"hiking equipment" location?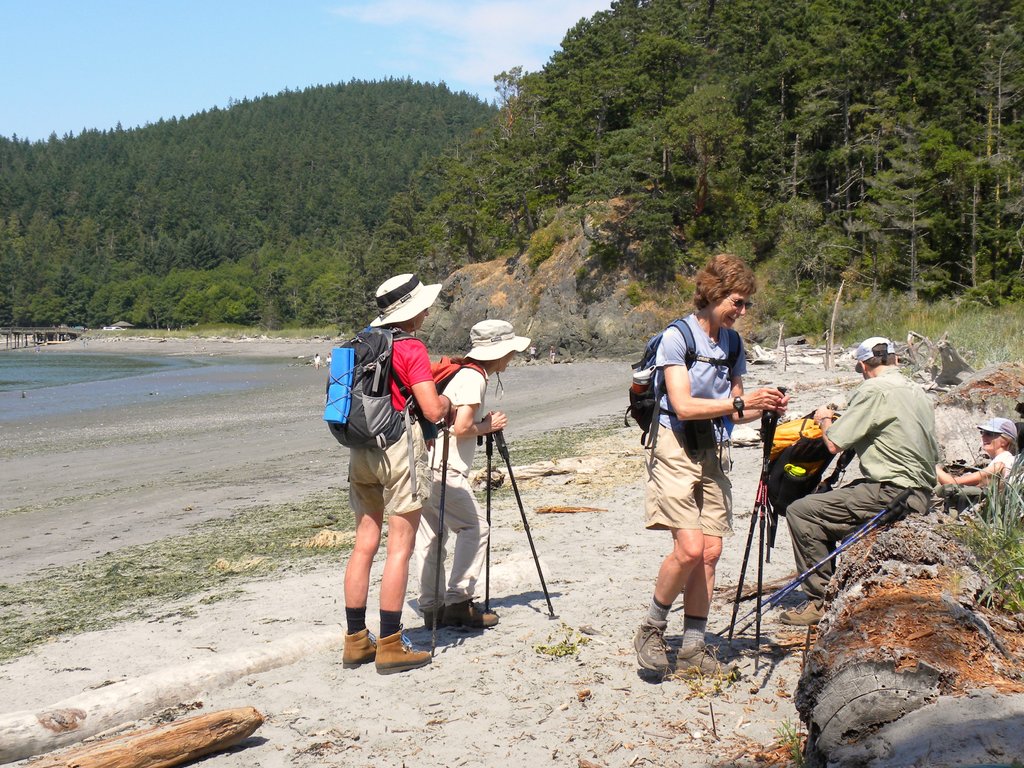
[x1=730, y1=382, x2=789, y2=649]
